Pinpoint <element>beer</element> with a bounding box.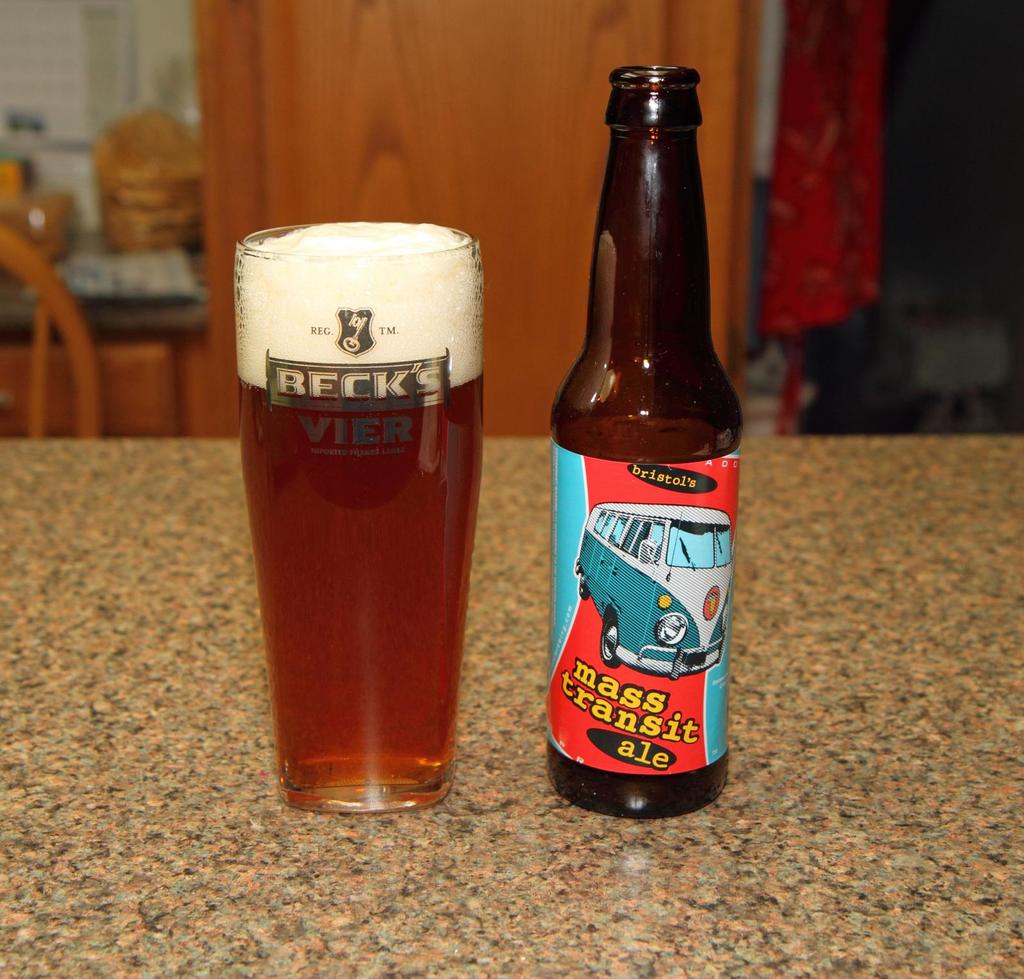
BBox(546, 66, 744, 824).
